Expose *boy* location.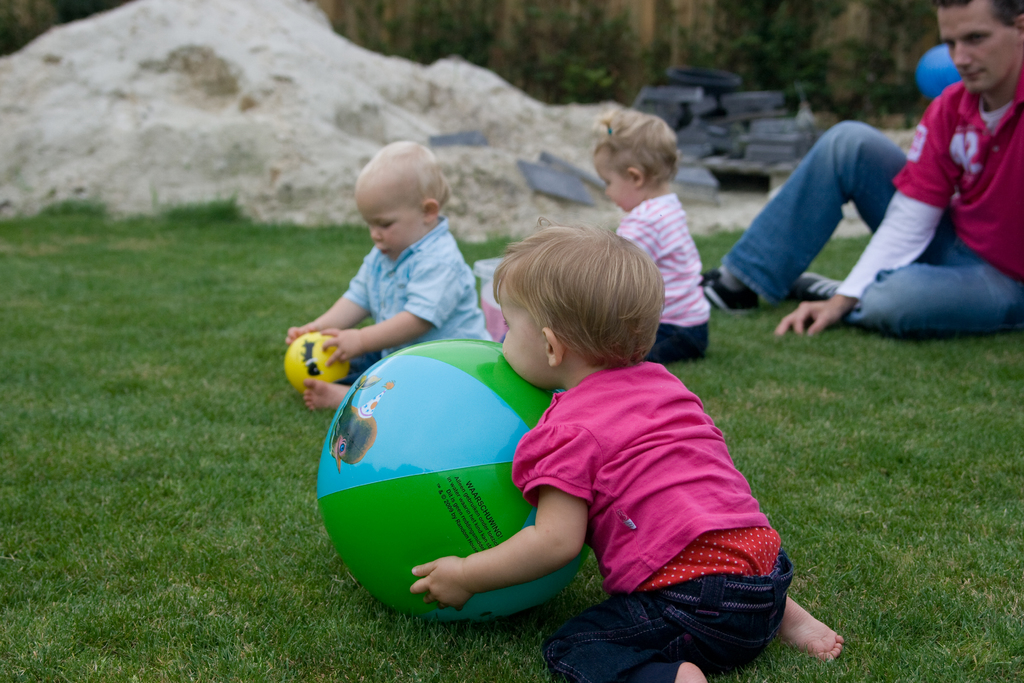
Exposed at 278,138,506,399.
